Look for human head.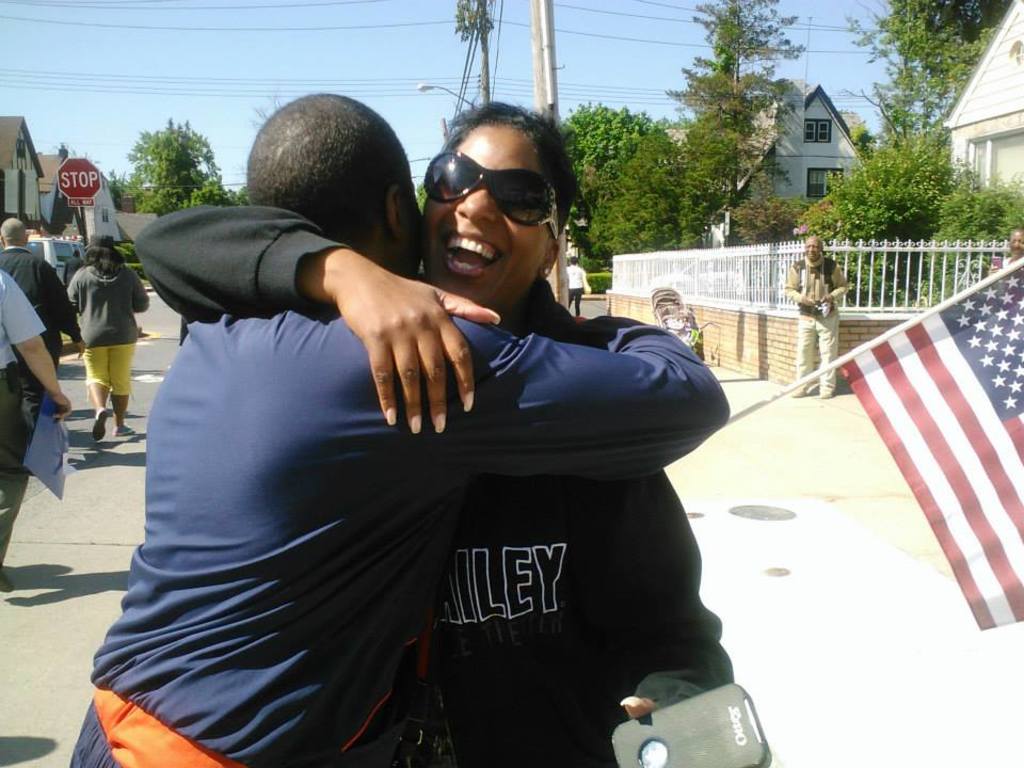
Found: <region>0, 215, 30, 247</region>.
